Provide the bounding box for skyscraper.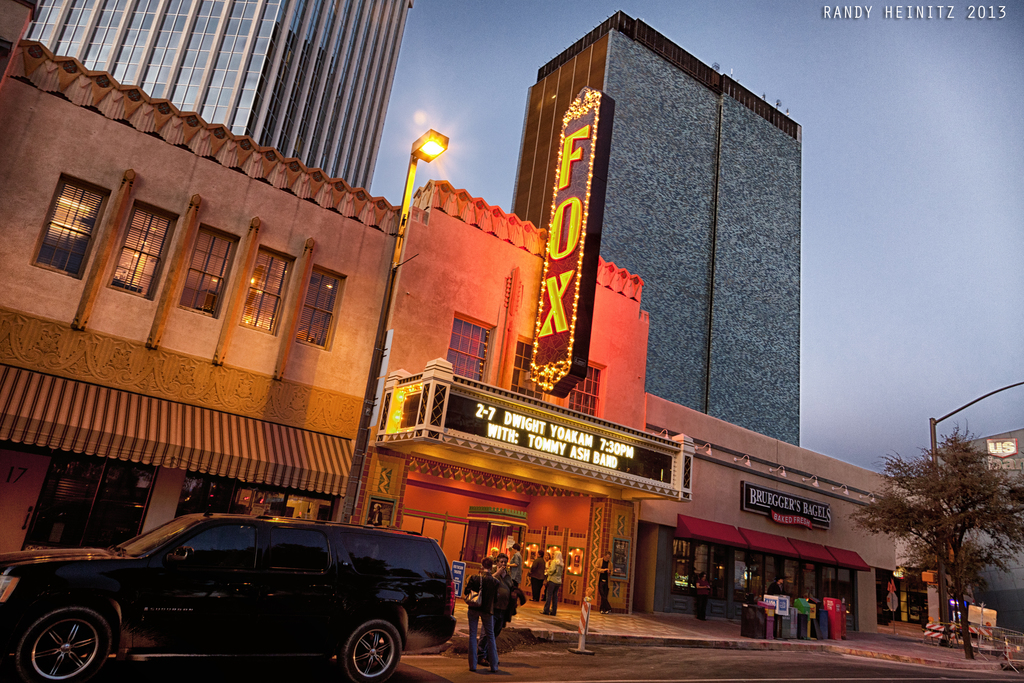
495 9 808 458.
